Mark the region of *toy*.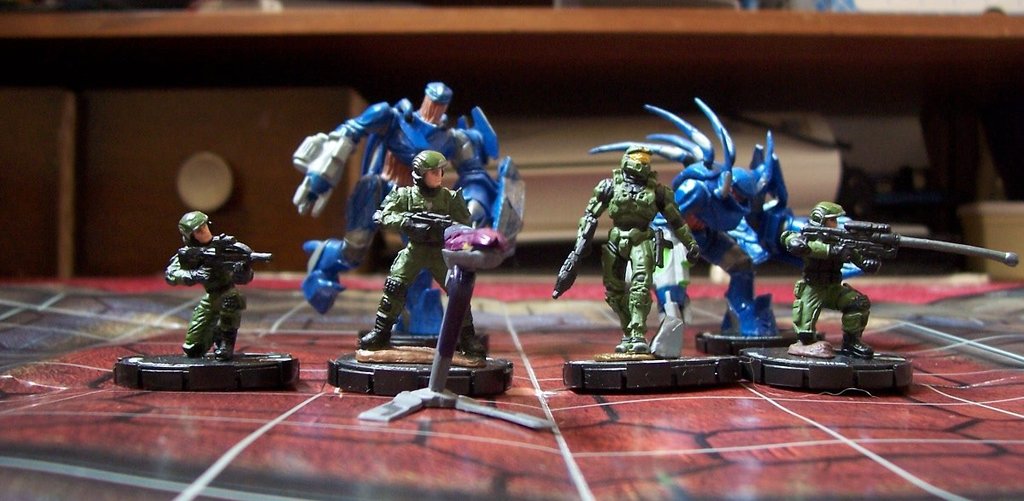
Region: {"left": 588, "top": 96, "right": 861, "bottom": 335}.
